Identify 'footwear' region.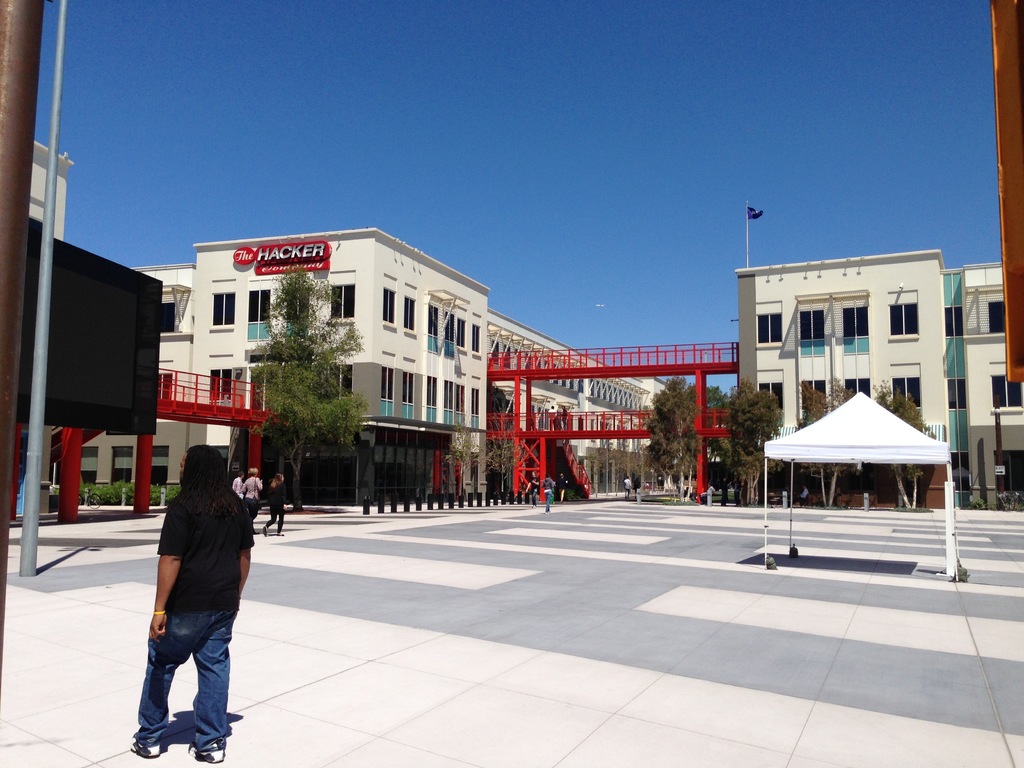
Region: box=[185, 743, 223, 764].
